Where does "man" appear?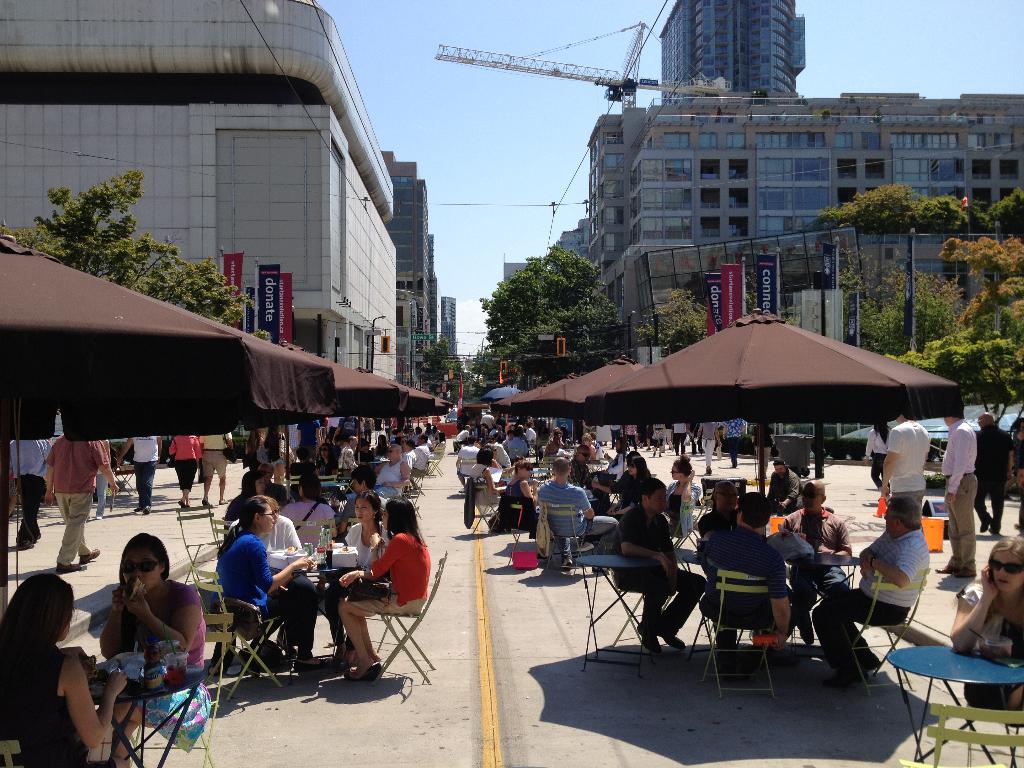
Appears at 455, 424, 472, 446.
